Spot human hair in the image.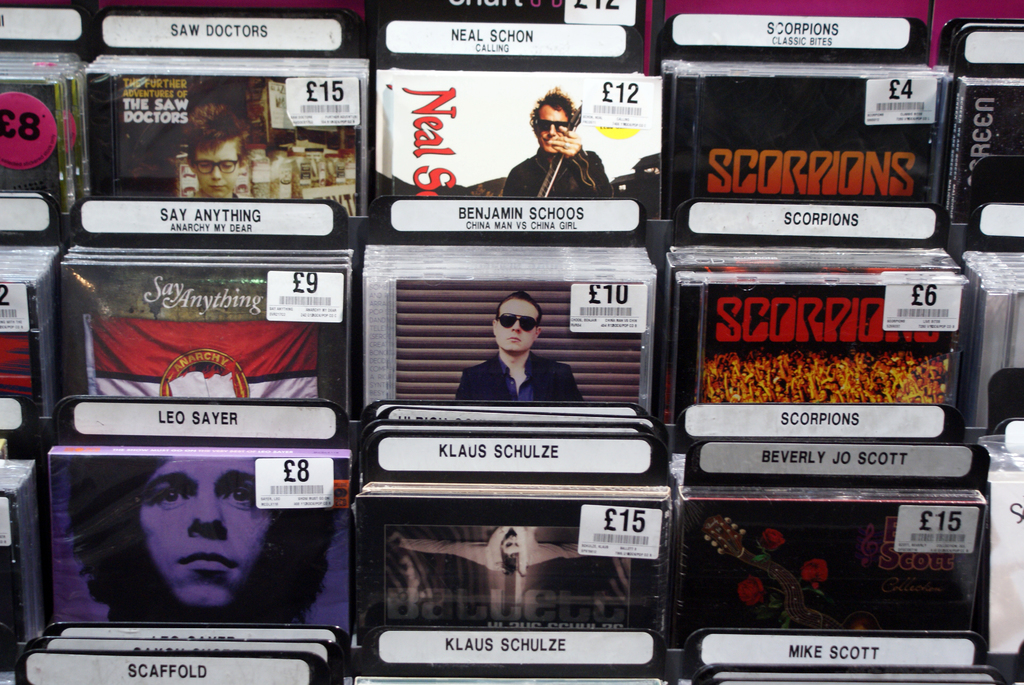
human hair found at select_region(66, 452, 344, 626).
